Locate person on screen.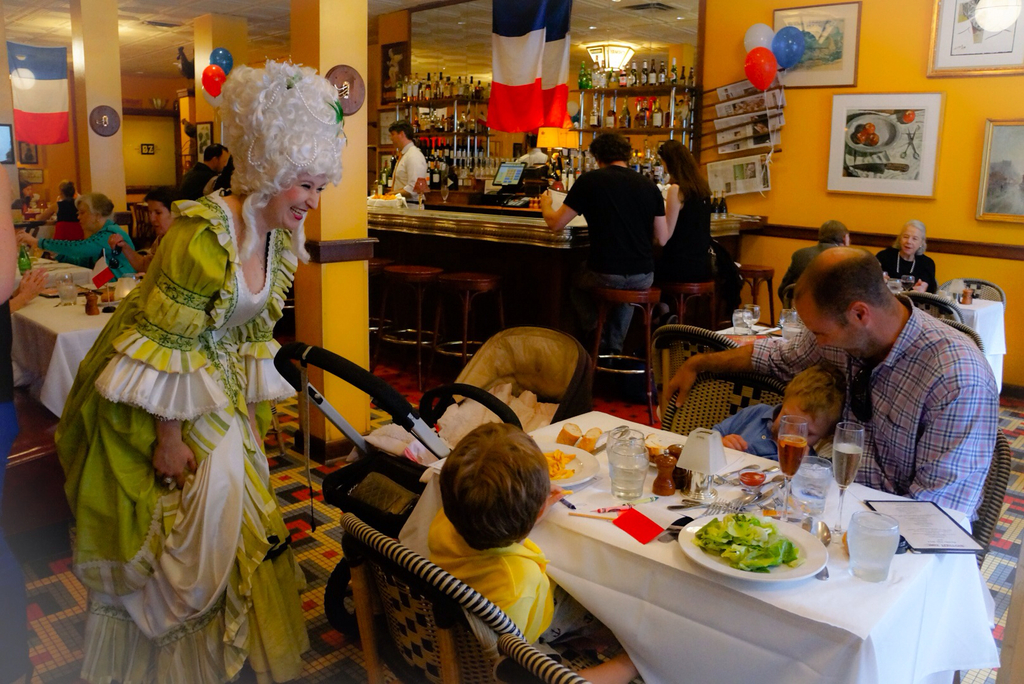
On screen at box=[19, 189, 142, 271].
